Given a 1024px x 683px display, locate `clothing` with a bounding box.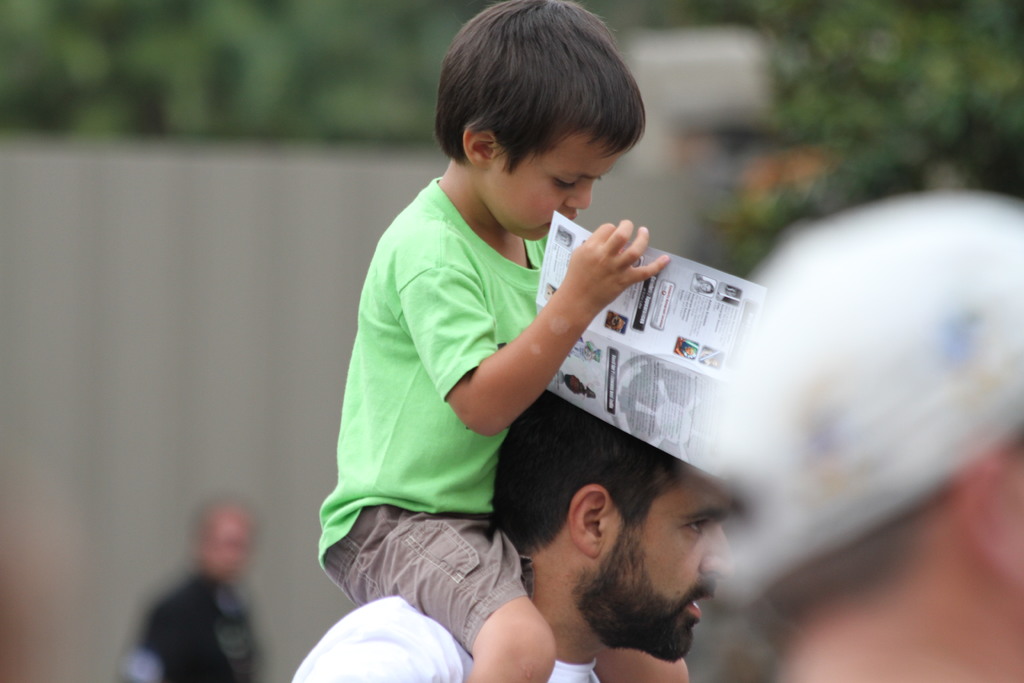
Located: box(288, 592, 600, 682).
